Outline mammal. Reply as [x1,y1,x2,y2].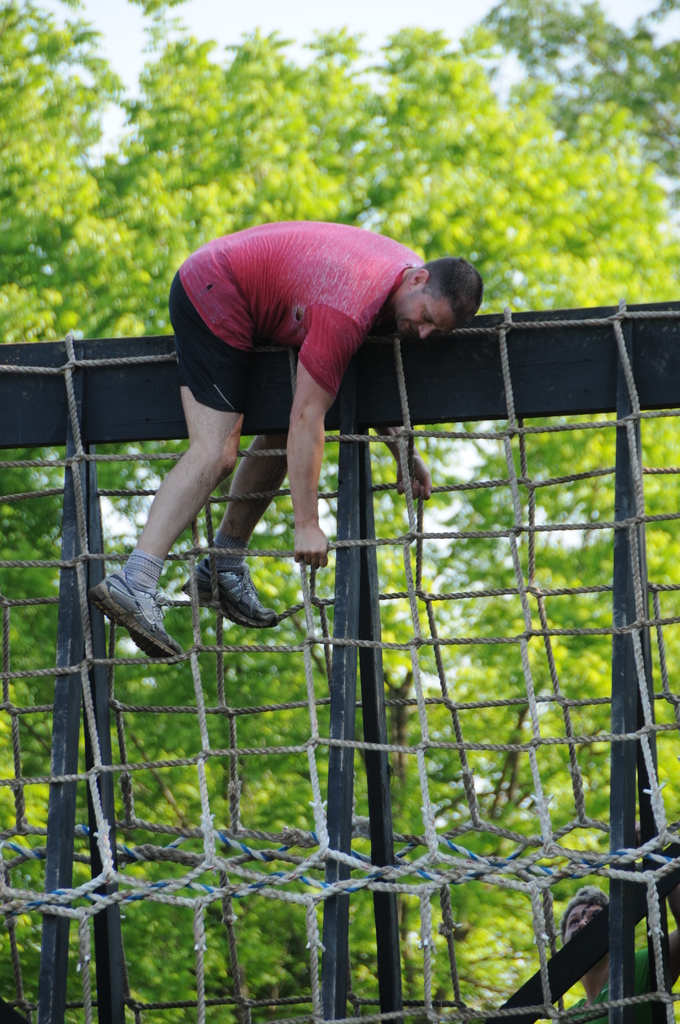
[137,200,463,618].
